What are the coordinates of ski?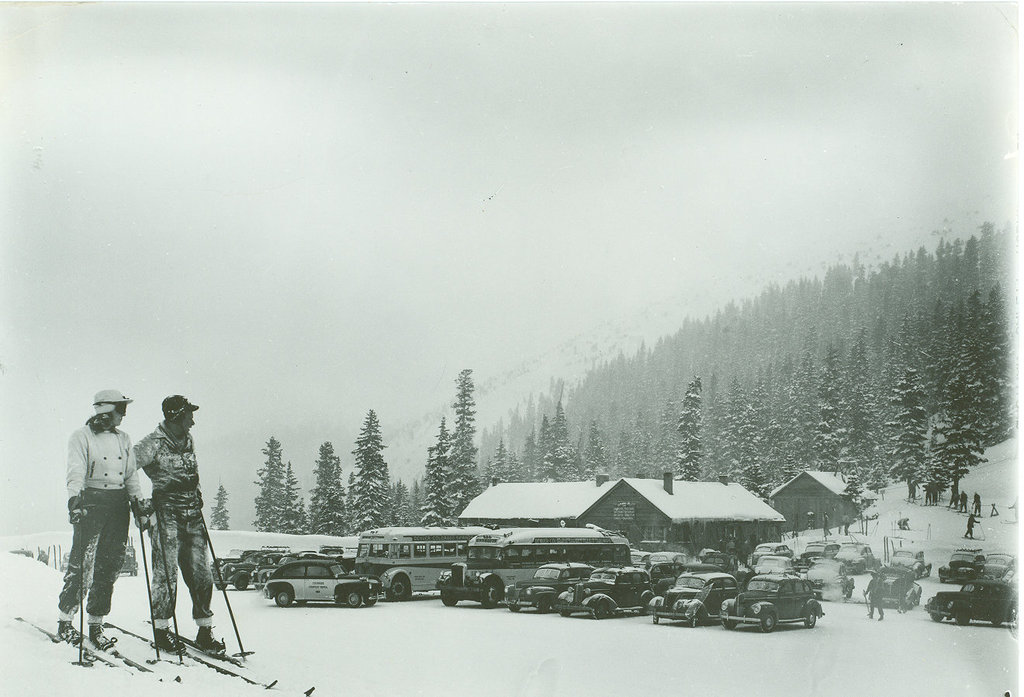
bbox(100, 622, 316, 696).
